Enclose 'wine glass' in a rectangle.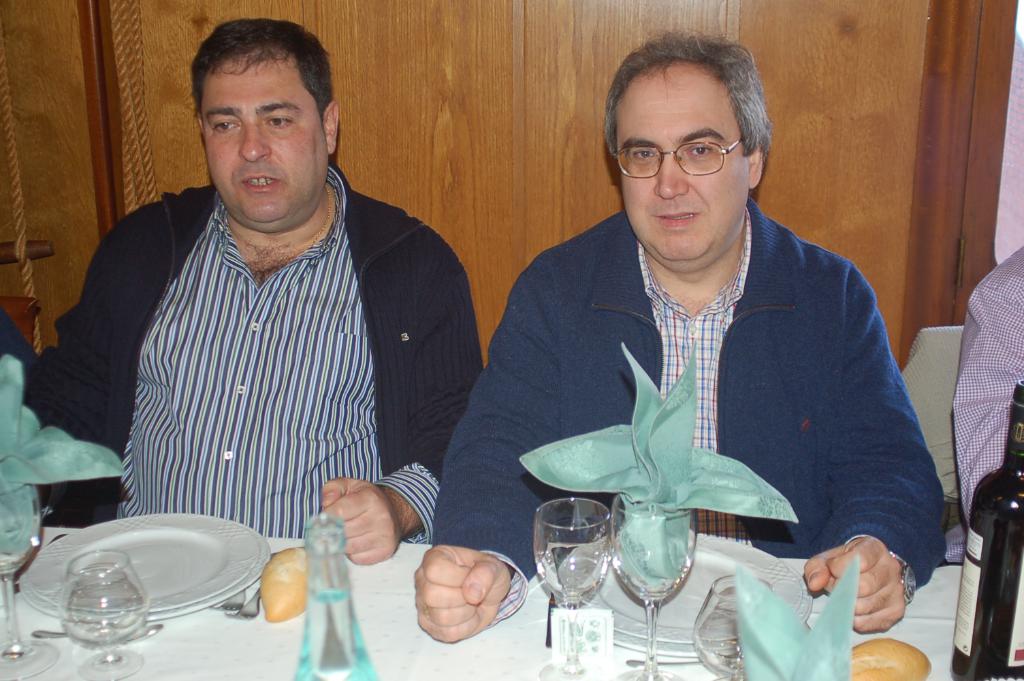
<bbox>0, 484, 56, 676</bbox>.
